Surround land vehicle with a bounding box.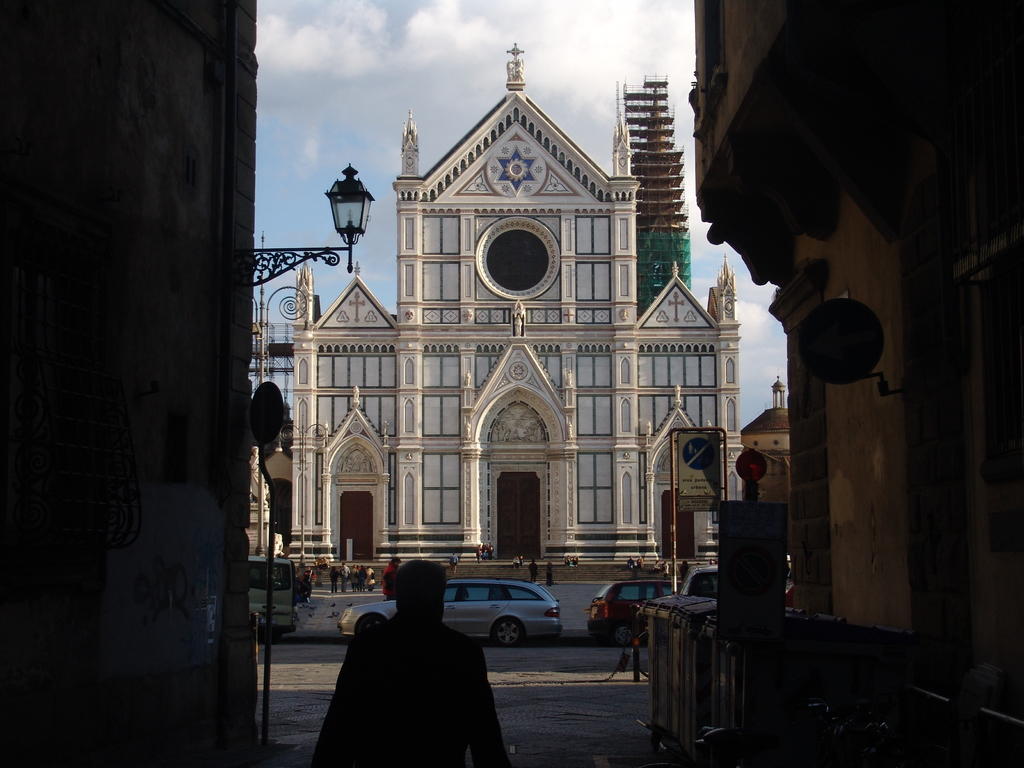
[left=246, top=554, right=294, bottom=643].
